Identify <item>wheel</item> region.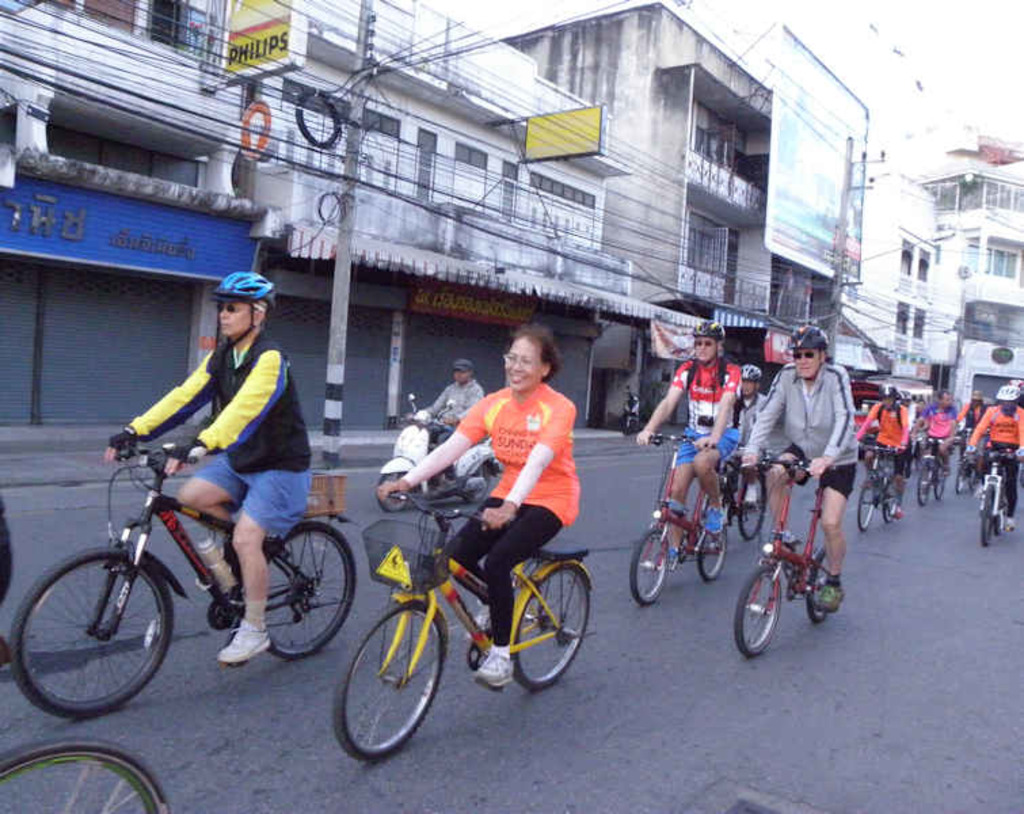
Region: <region>11, 547, 172, 719</region>.
